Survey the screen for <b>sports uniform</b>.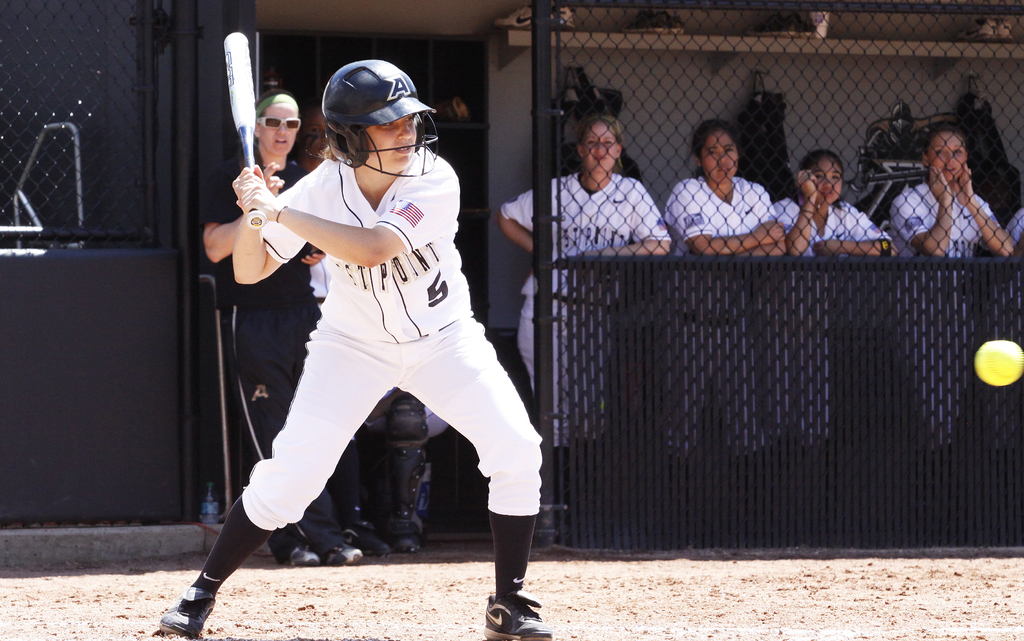
Survey found: Rect(156, 61, 562, 640).
